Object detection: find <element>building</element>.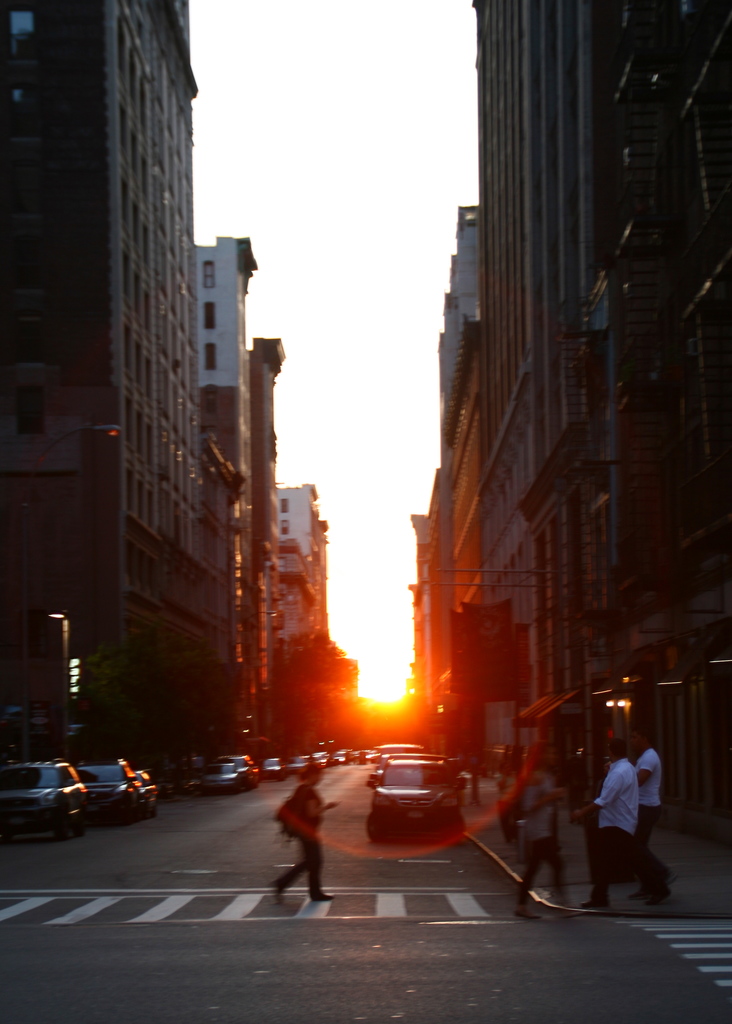
{"x1": 410, "y1": 199, "x2": 480, "y2": 710}.
